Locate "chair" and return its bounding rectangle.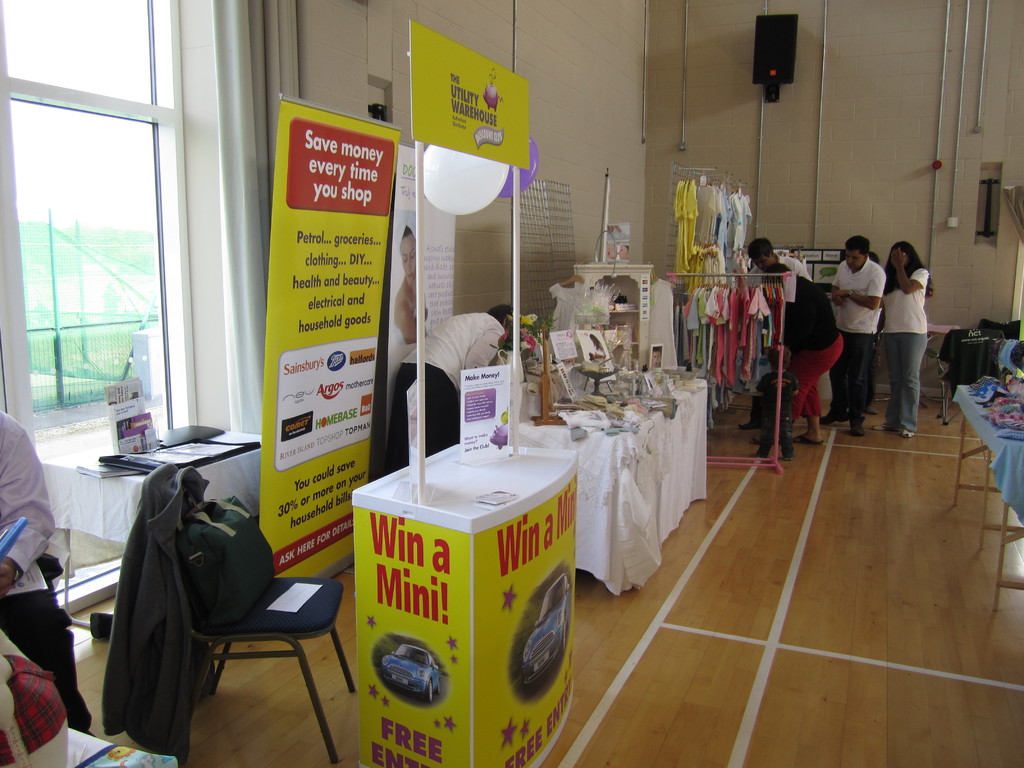
(109, 470, 339, 763).
